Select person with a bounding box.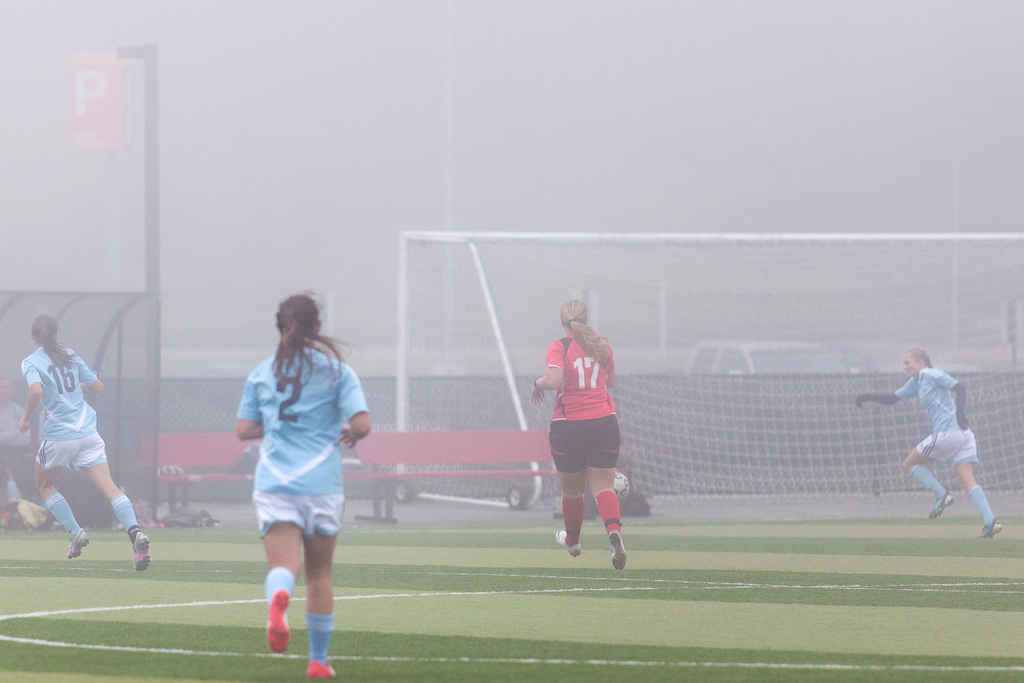
x1=14 y1=313 x2=153 y2=573.
